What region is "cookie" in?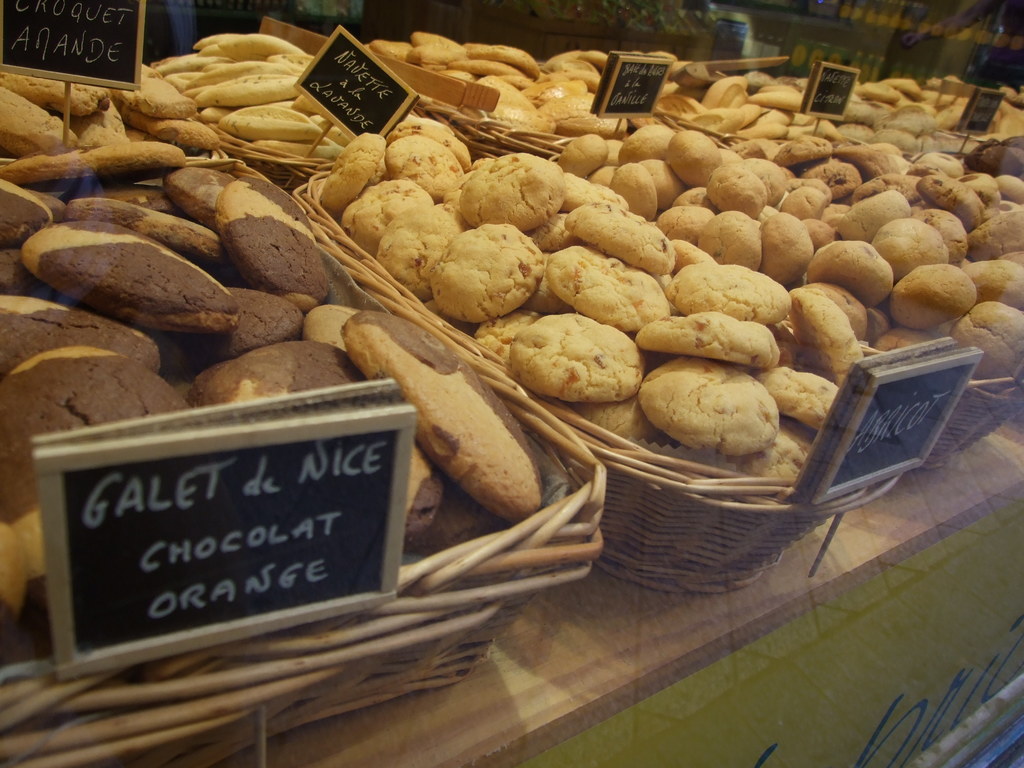
x1=442, y1=67, x2=481, y2=83.
